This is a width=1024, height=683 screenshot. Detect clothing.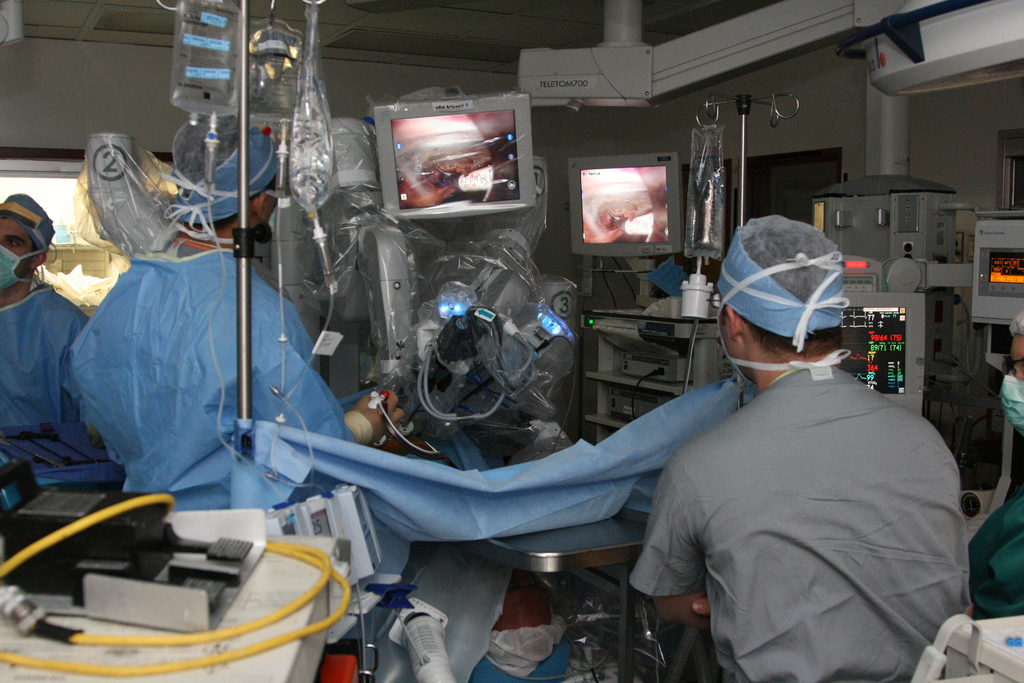
box(630, 356, 985, 682).
